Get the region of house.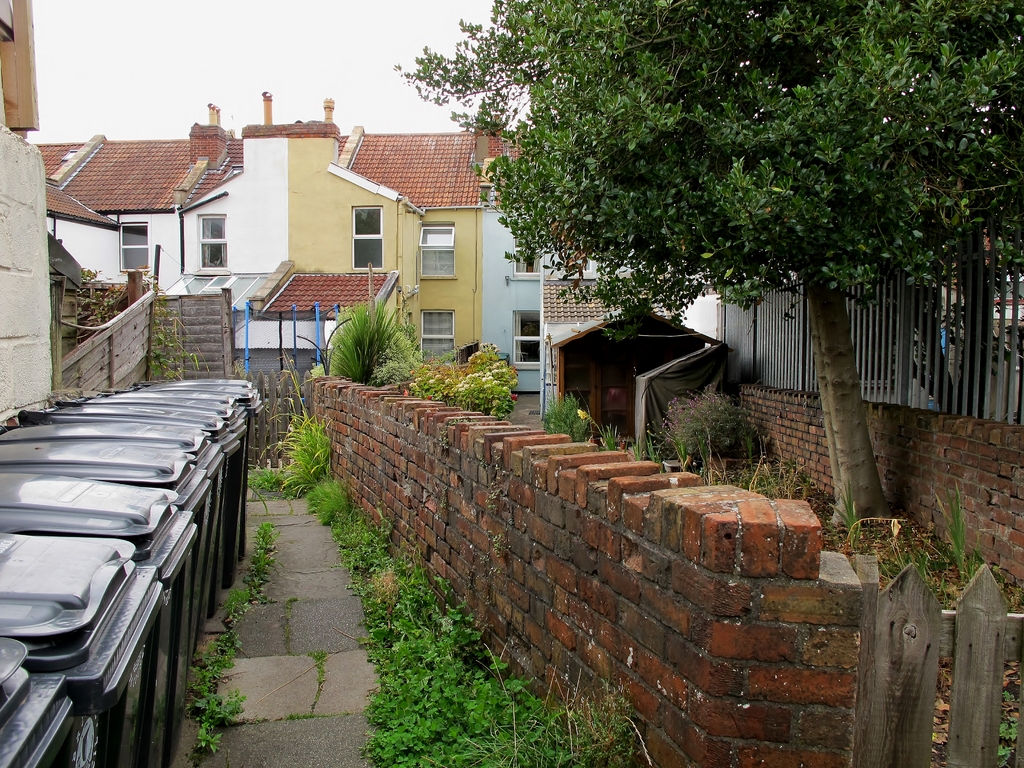
region(35, 86, 724, 397).
